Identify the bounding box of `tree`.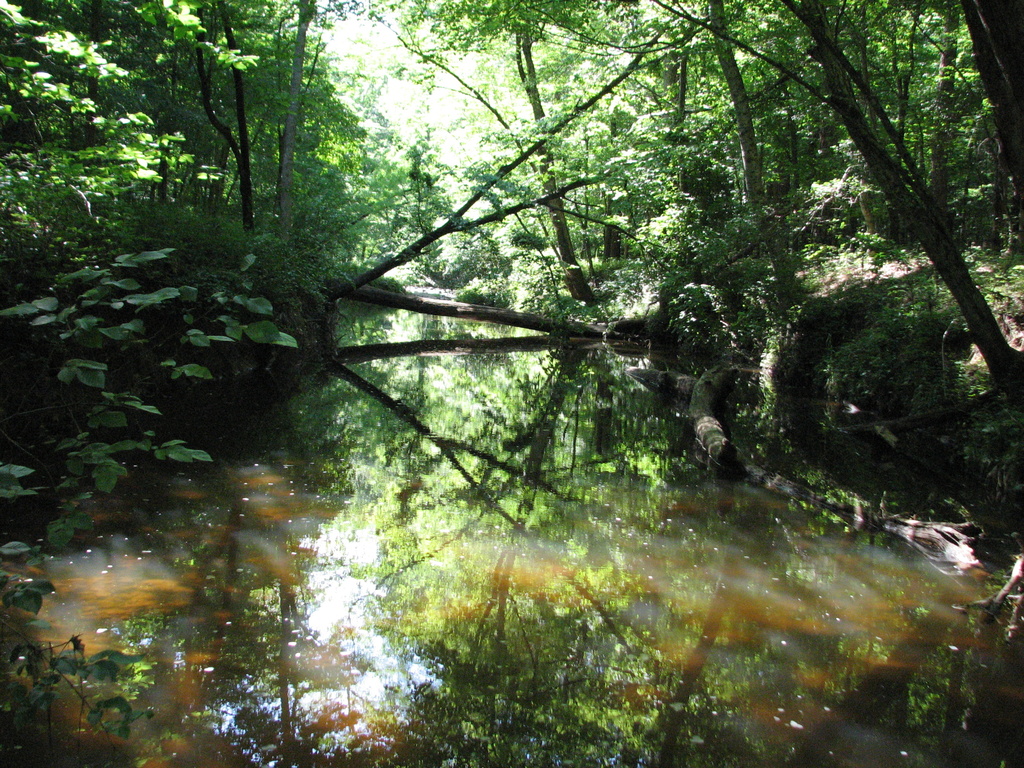
bbox=(836, 0, 1023, 400).
